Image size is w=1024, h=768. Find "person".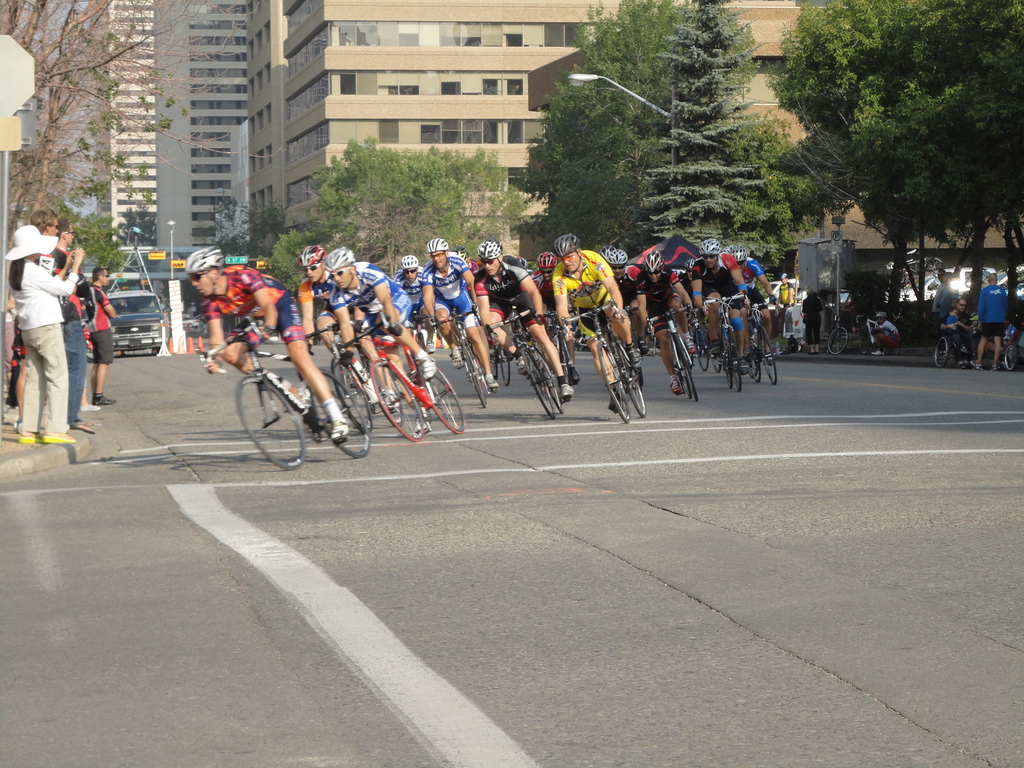
<box>628,250,698,395</box>.
